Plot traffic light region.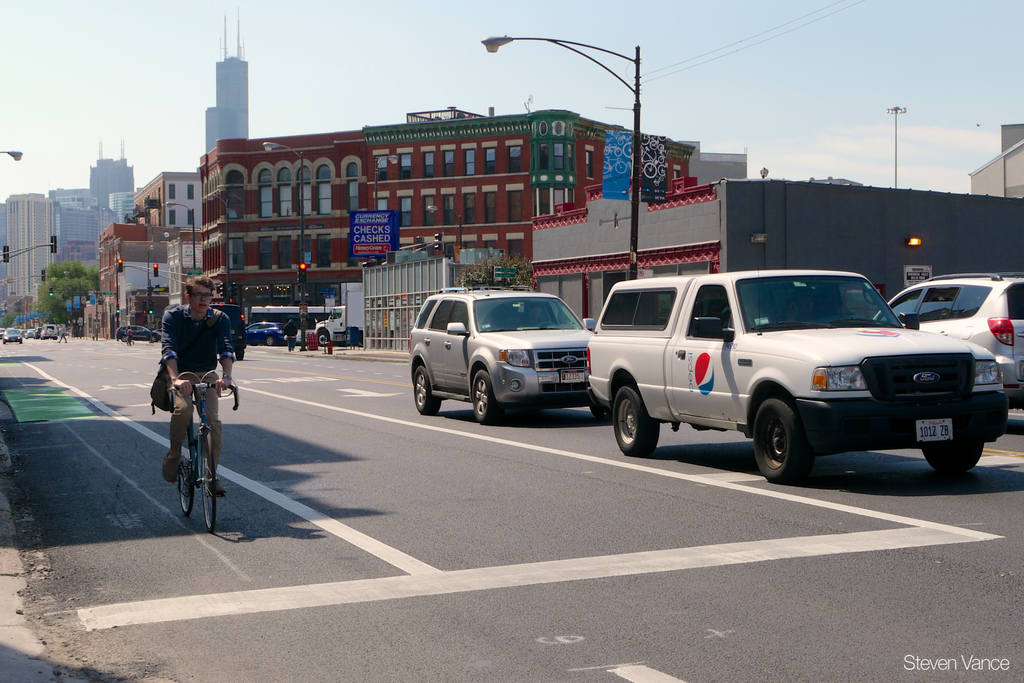
Plotted at select_region(152, 265, 159, 278).
